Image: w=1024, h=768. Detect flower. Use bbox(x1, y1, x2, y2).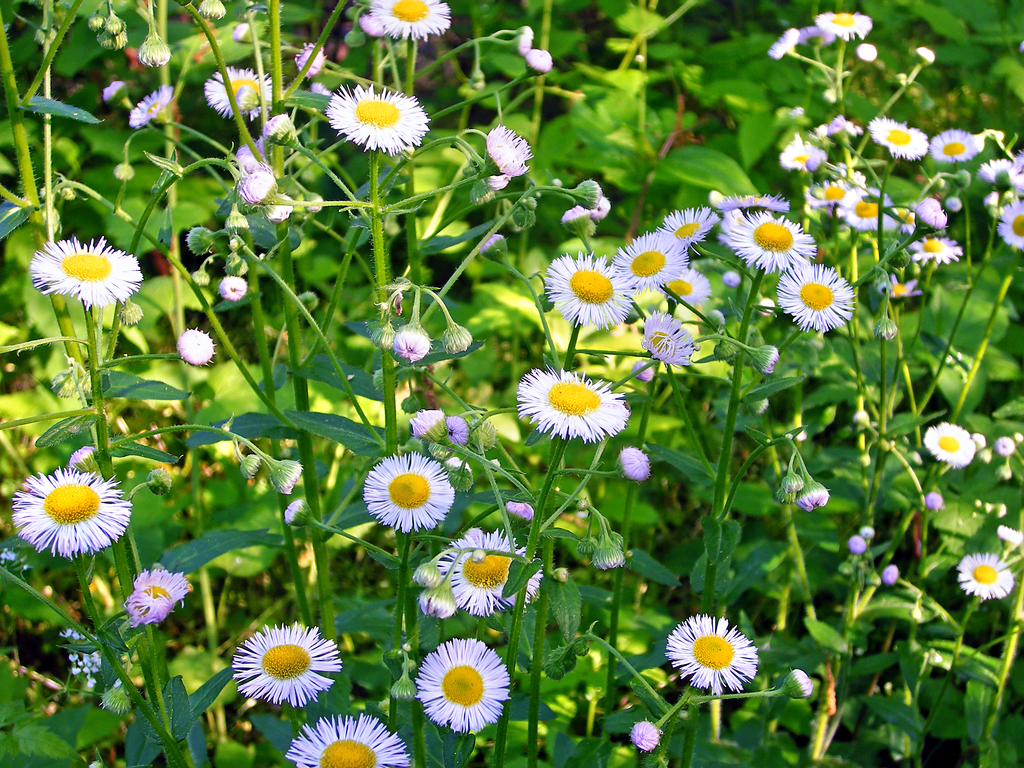
bbox(484, 124, 531, 176).
